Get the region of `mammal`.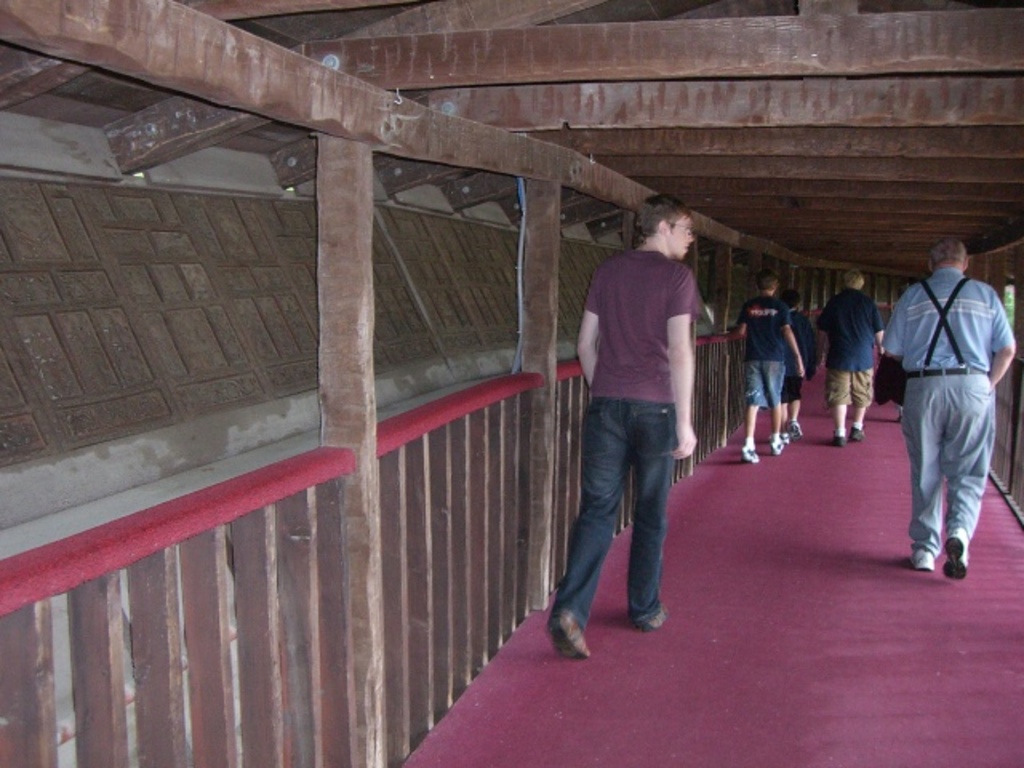
(left=814, top=266, right=883, bottom=440).
